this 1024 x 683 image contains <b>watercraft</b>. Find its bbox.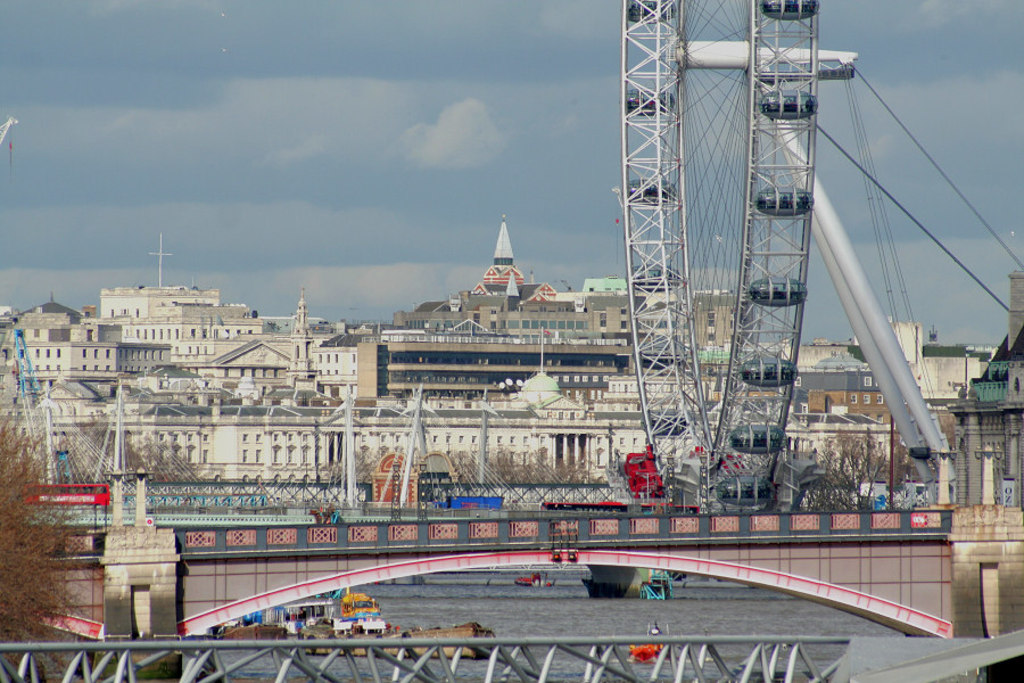
(left=340, top=592, right=383, bottom=624).
